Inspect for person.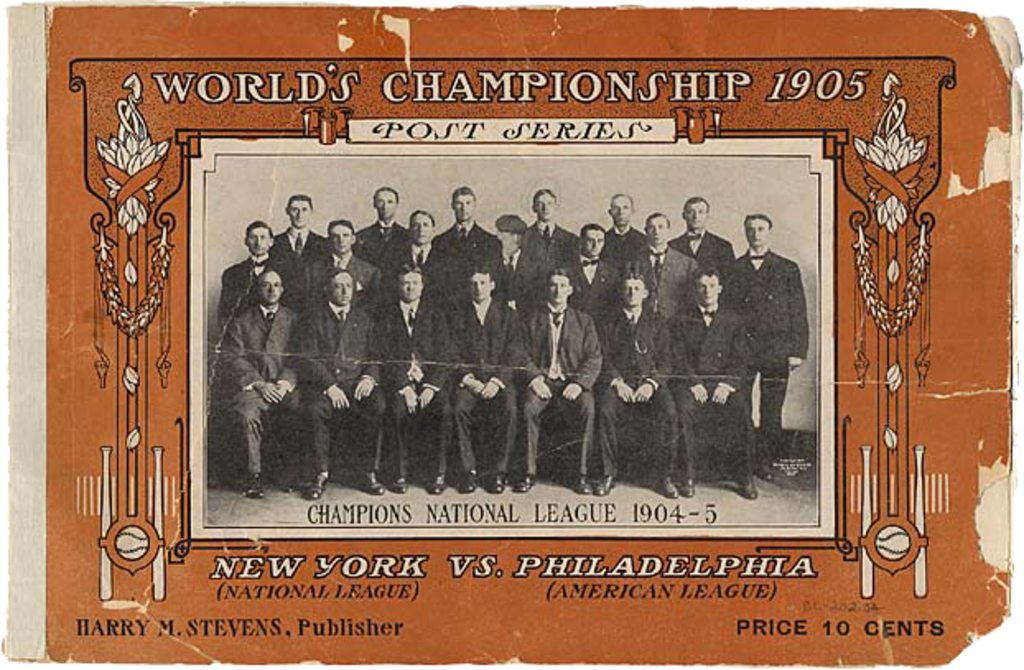
Inspection: 392:206:448:277.
